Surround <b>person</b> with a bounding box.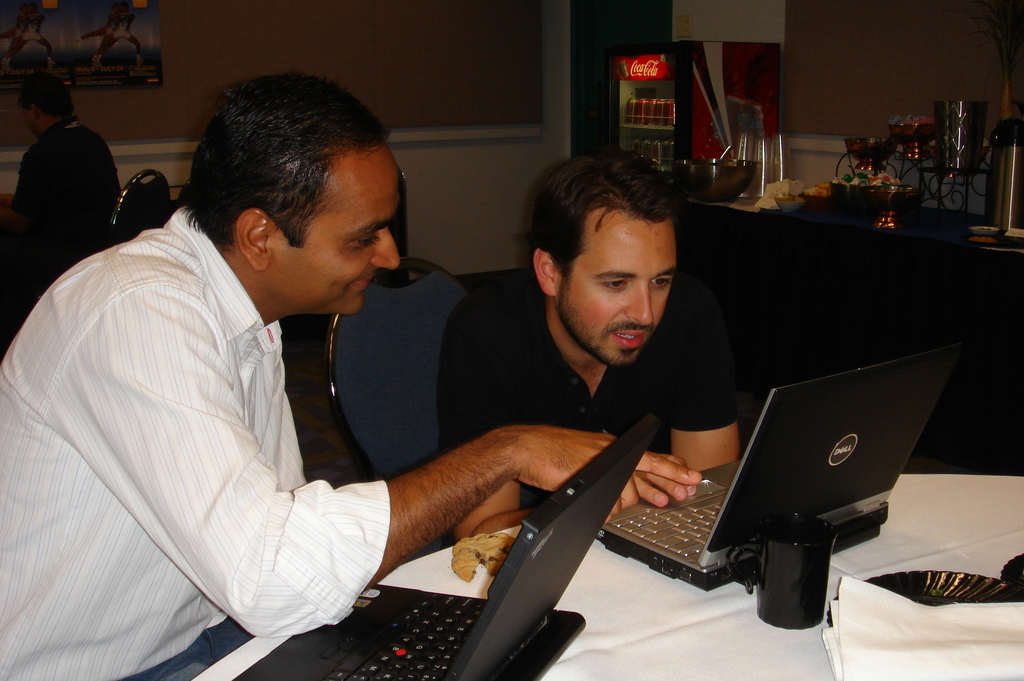
<region>0, 72, 703, 680</region>.
